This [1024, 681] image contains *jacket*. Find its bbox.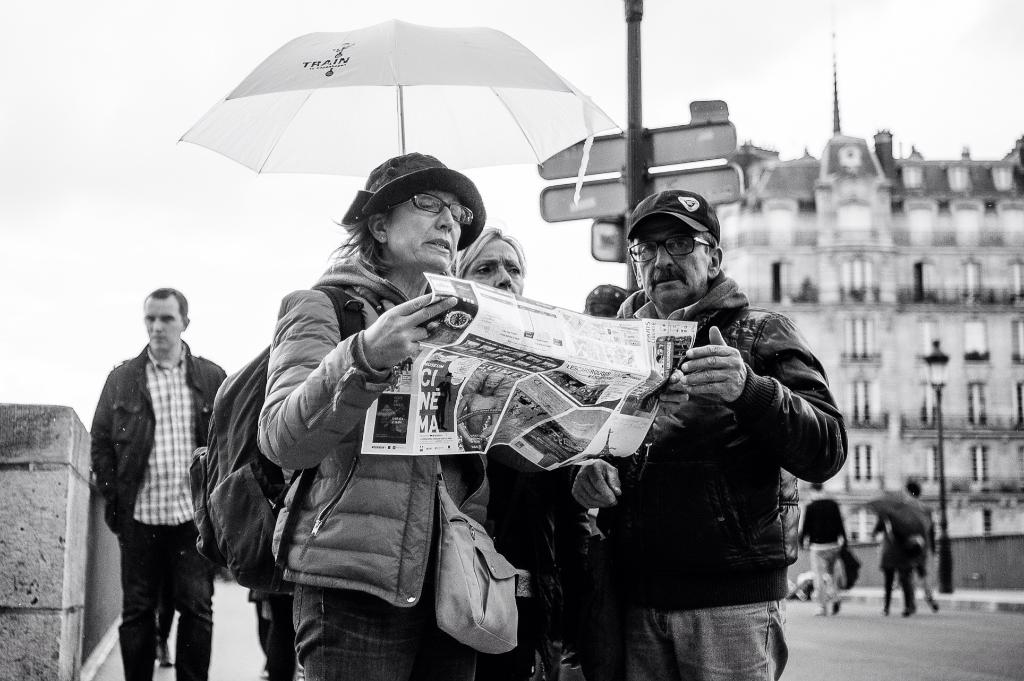
bbox=[595, 264, 854, 609].
